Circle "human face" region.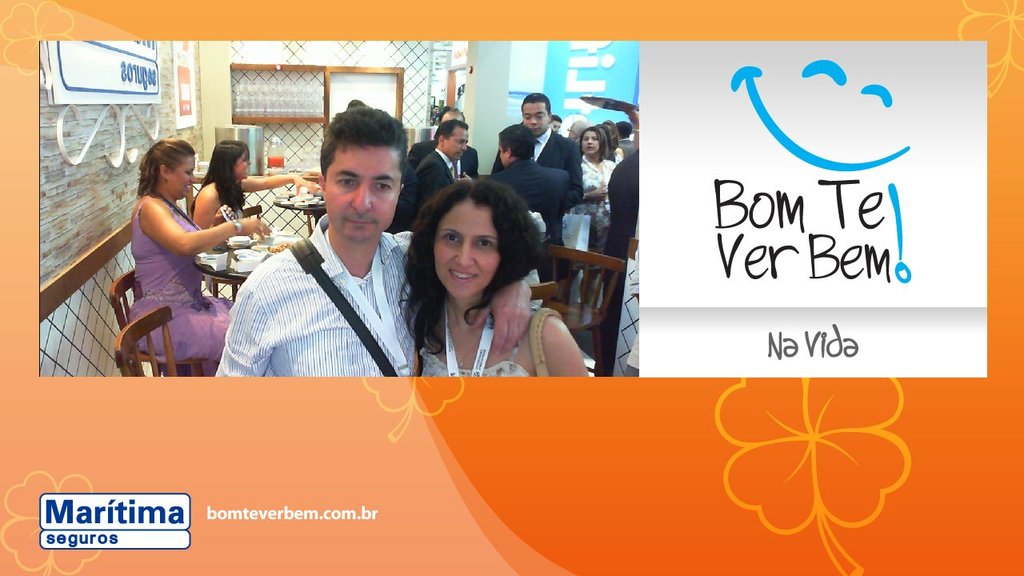
Region: {"left": 579, "top": 131, "right": 601, "bottom": 158}.
